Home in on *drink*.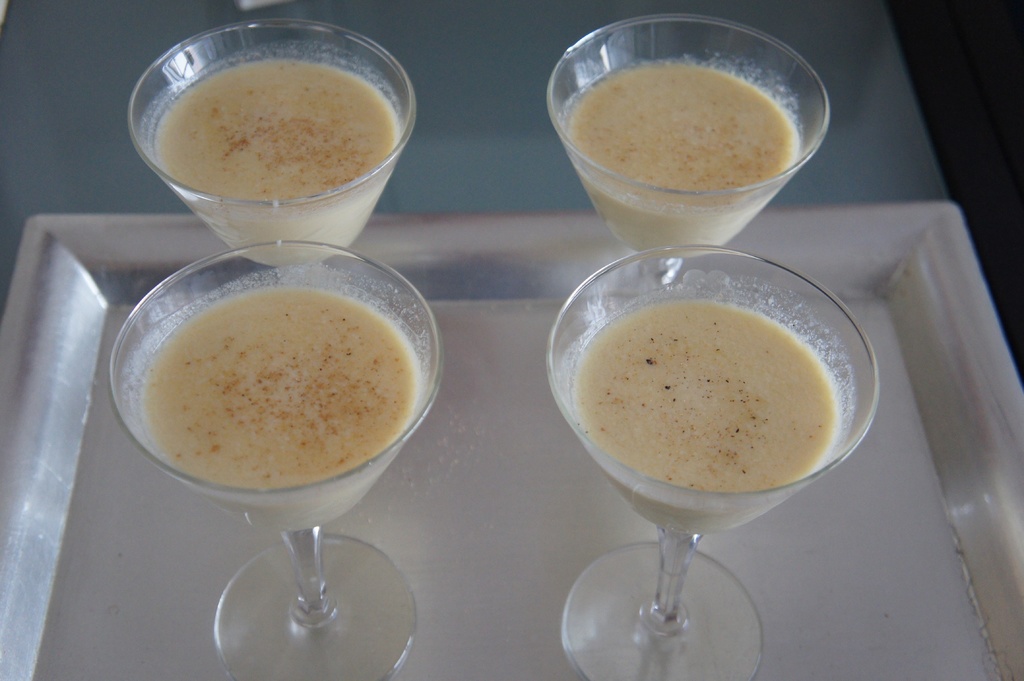
Homed in at bbox=[136, 282, 417, 534].
